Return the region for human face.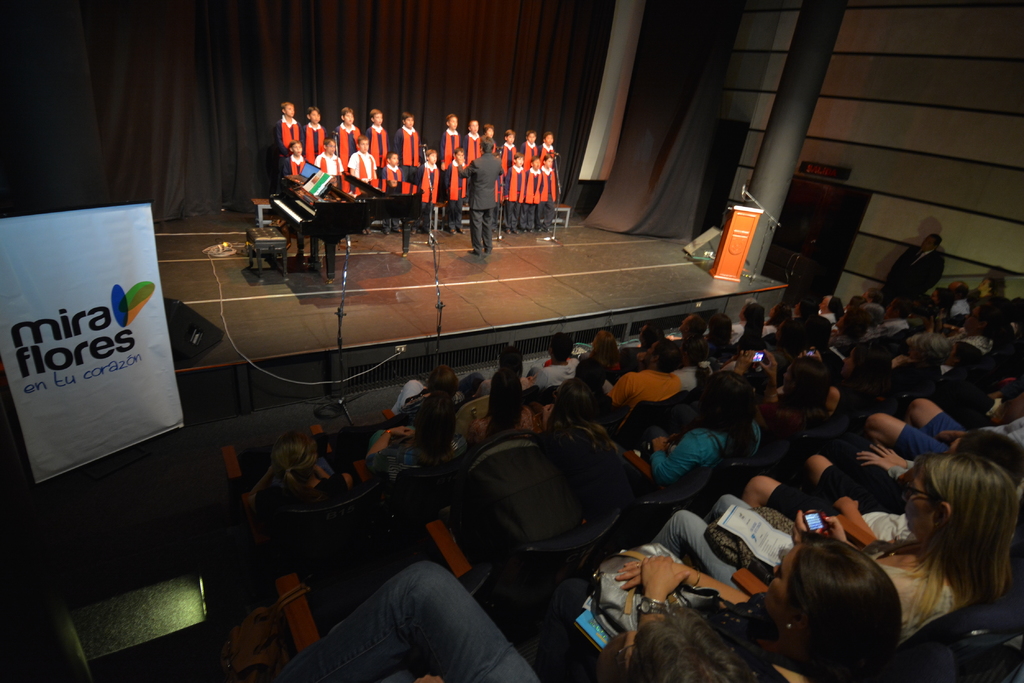
[327, 142, 335, 151].
